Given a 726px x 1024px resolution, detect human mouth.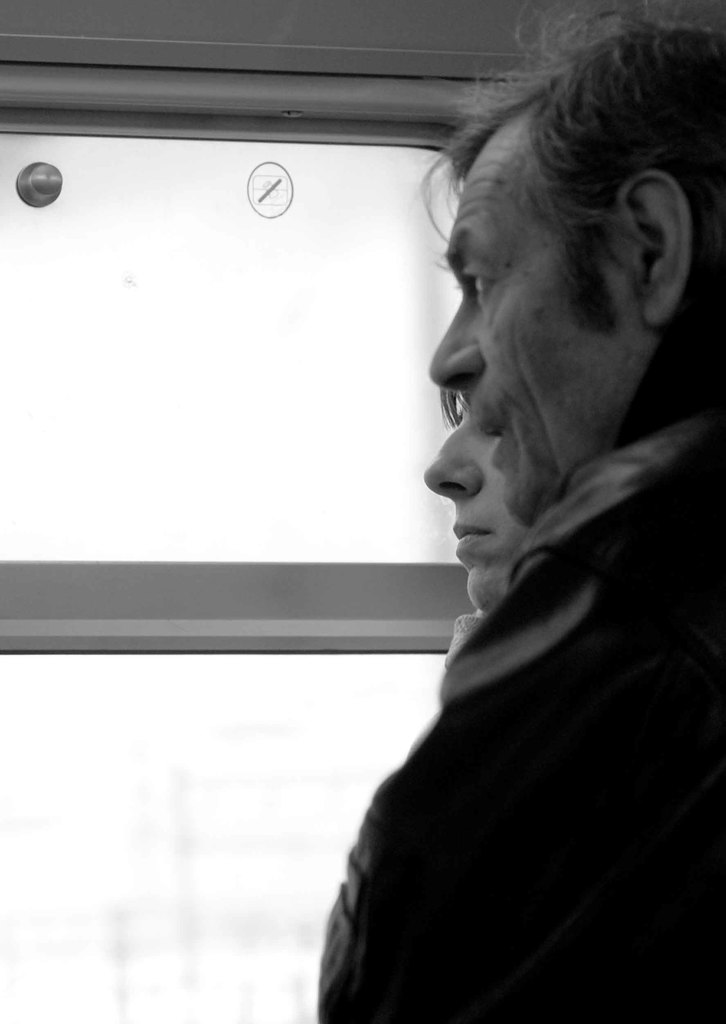
(478,427,508,466).
